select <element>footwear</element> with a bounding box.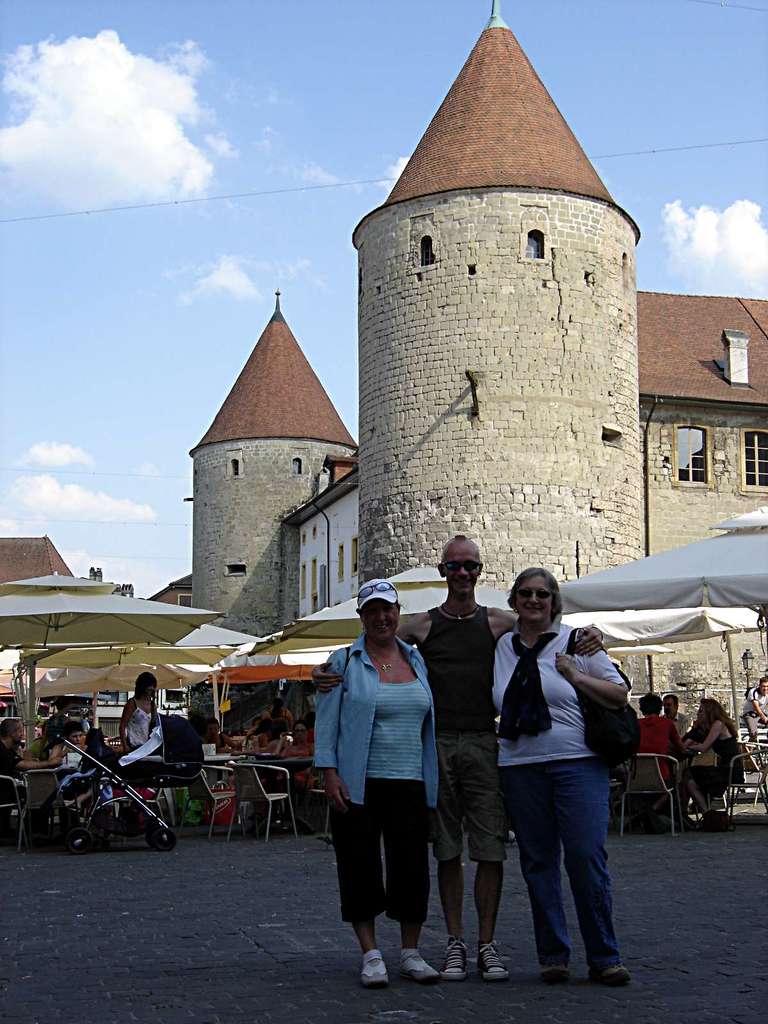
<box>536,972,570,986</box>.
